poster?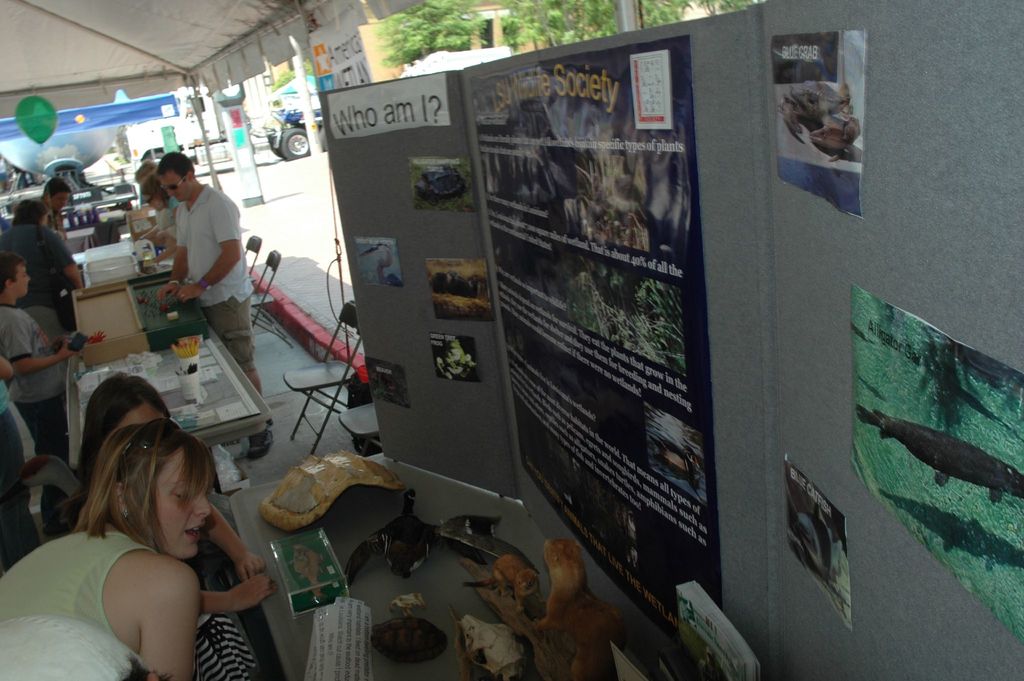
(x1=844, y1=279, x2=1023, y2=648)
